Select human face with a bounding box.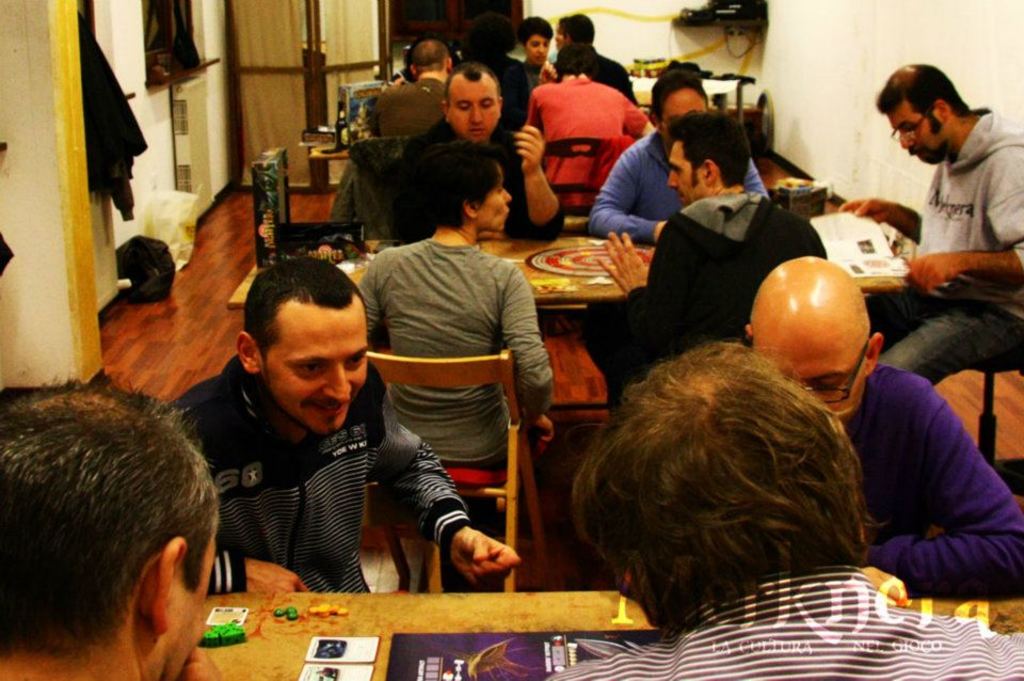
rect(447, 81, 499, 142).
